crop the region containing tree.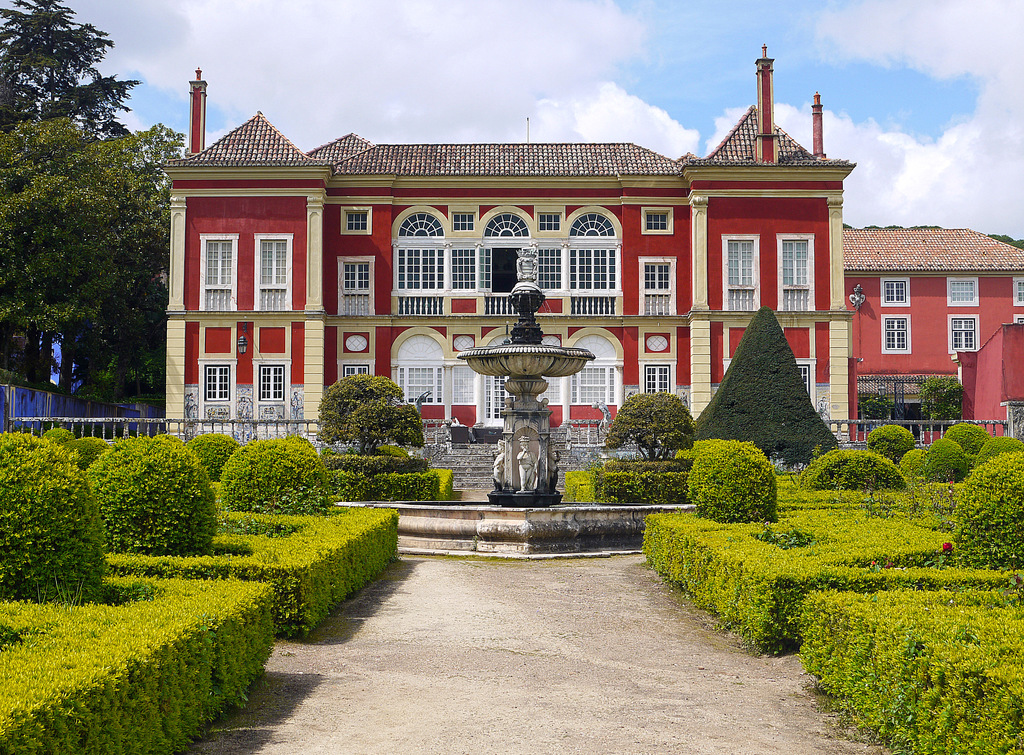
Crop region: 0,120,184,418.
